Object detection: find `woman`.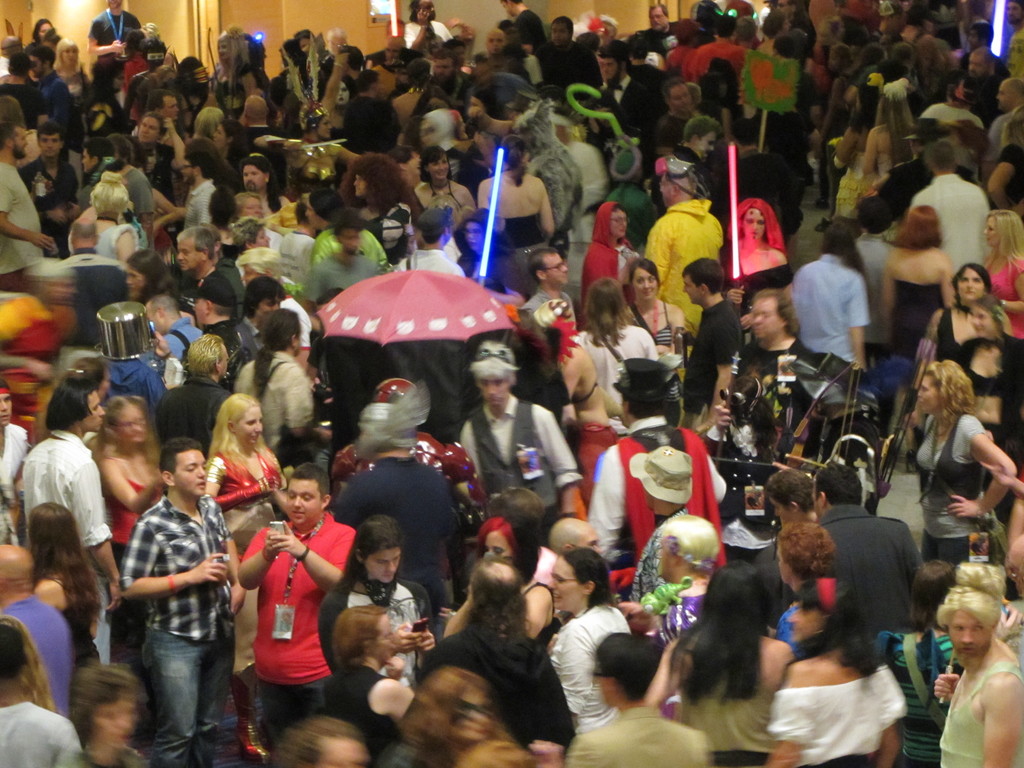
box=[982, 103, 1023, 222].
